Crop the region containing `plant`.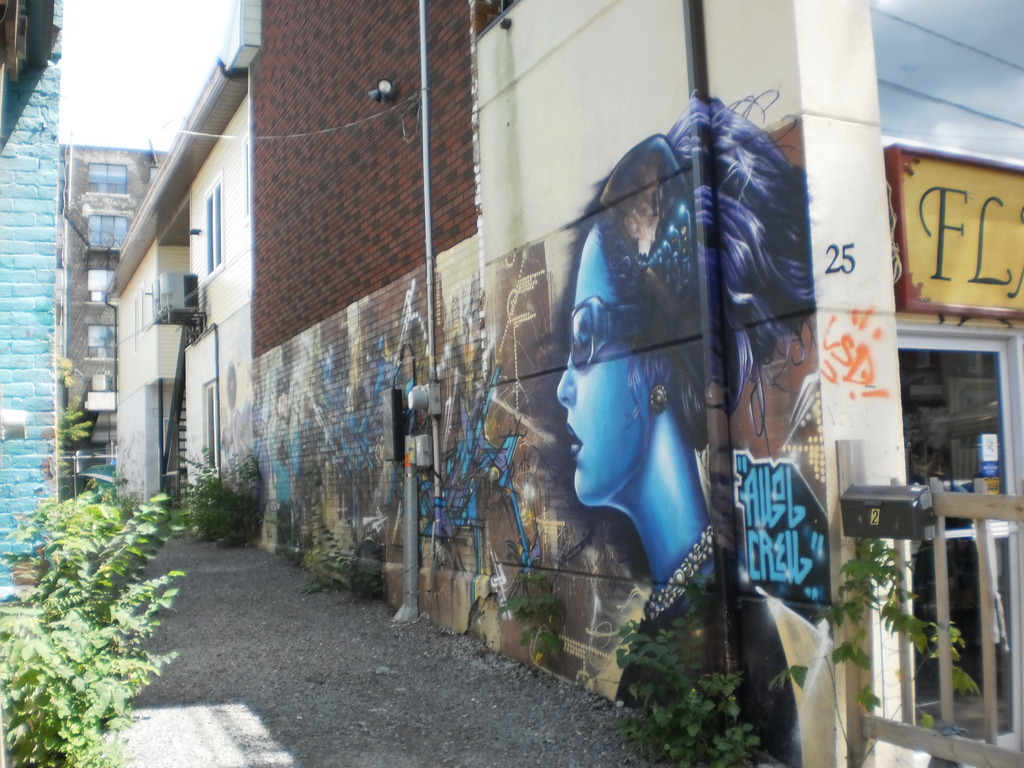
Crop region: rect(767, 538, 982, 765).
